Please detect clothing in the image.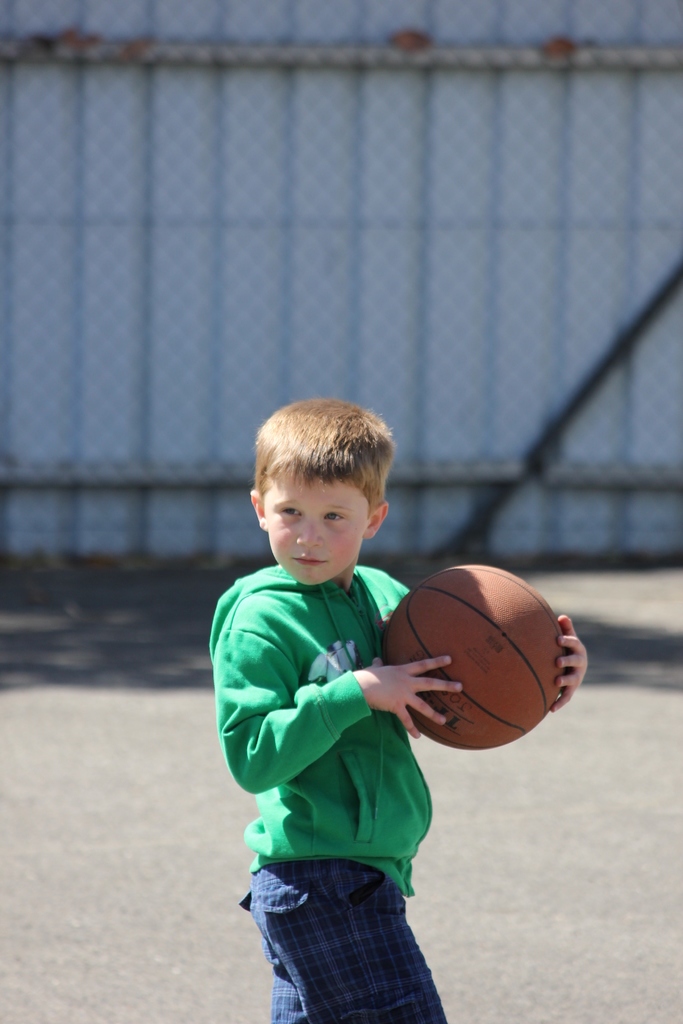
217 545 511 1011.
